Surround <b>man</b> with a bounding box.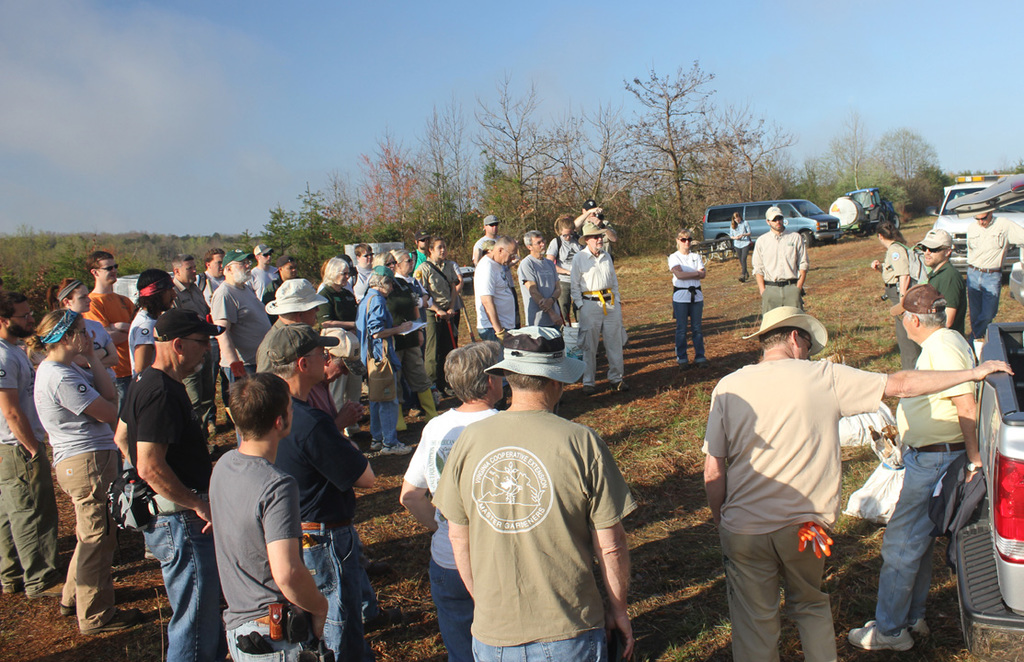
locate(0, 291, 68, 598).
